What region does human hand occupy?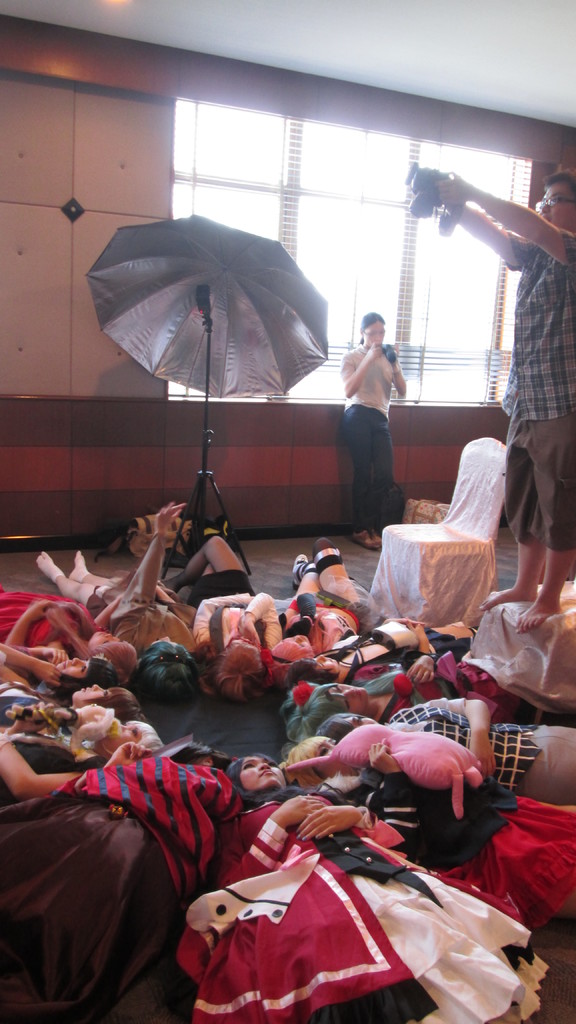
{"left": 34, "top": 658, "right": 60, "bottom": 684}.
